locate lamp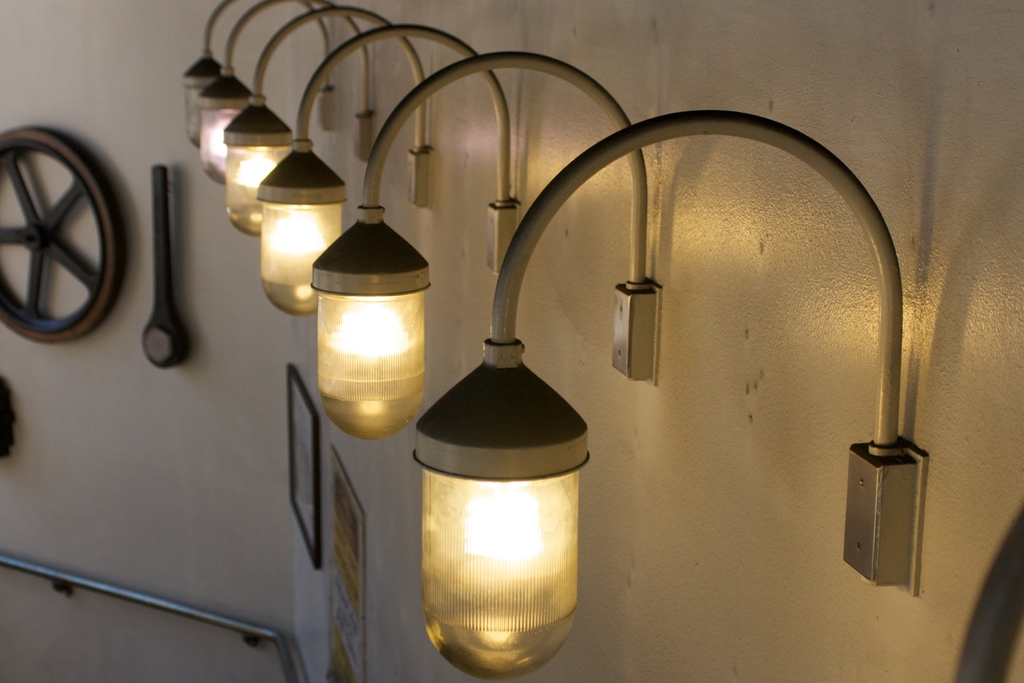
crop(404, 106, 925, 682)
